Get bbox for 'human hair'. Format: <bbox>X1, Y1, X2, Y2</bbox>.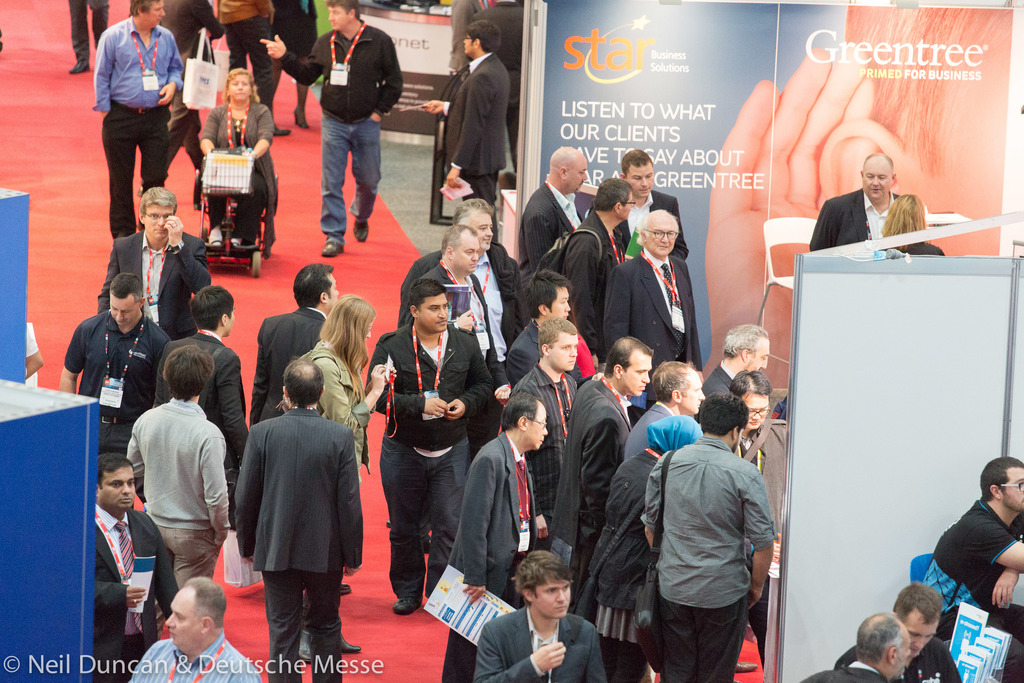
<bbox>604, 335, 653, 381</bbox>.
